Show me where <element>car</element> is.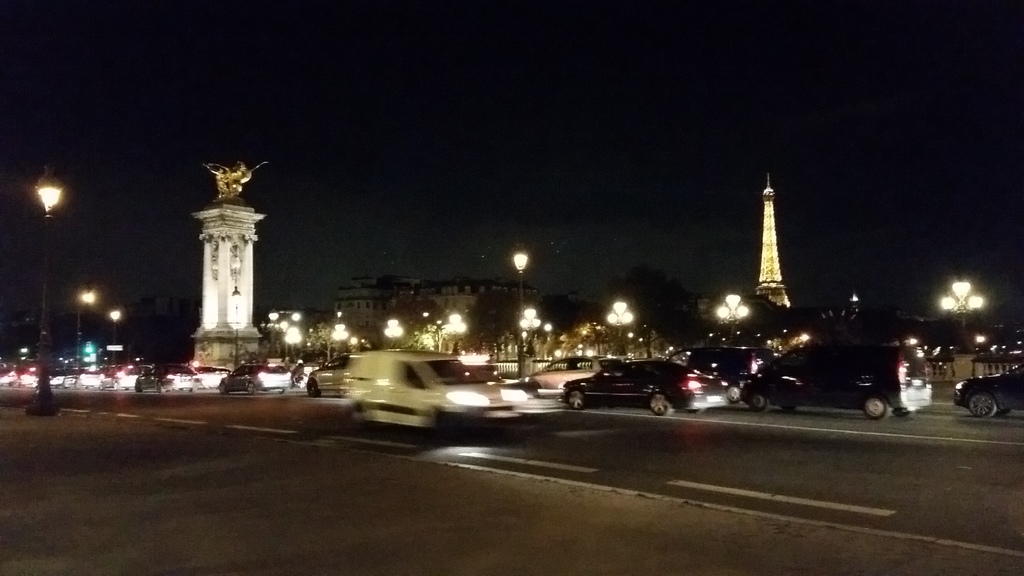
<element>car</element> is at box=[216, 361, 289, 396].
